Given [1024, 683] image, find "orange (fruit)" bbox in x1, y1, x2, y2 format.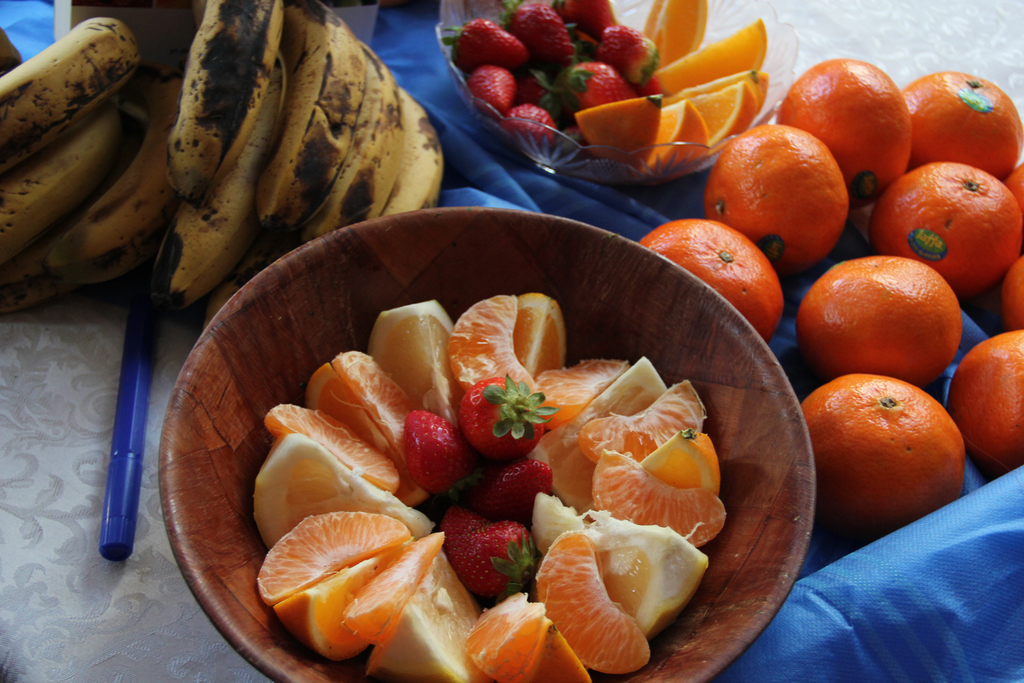
705, 124, 856, 257.
